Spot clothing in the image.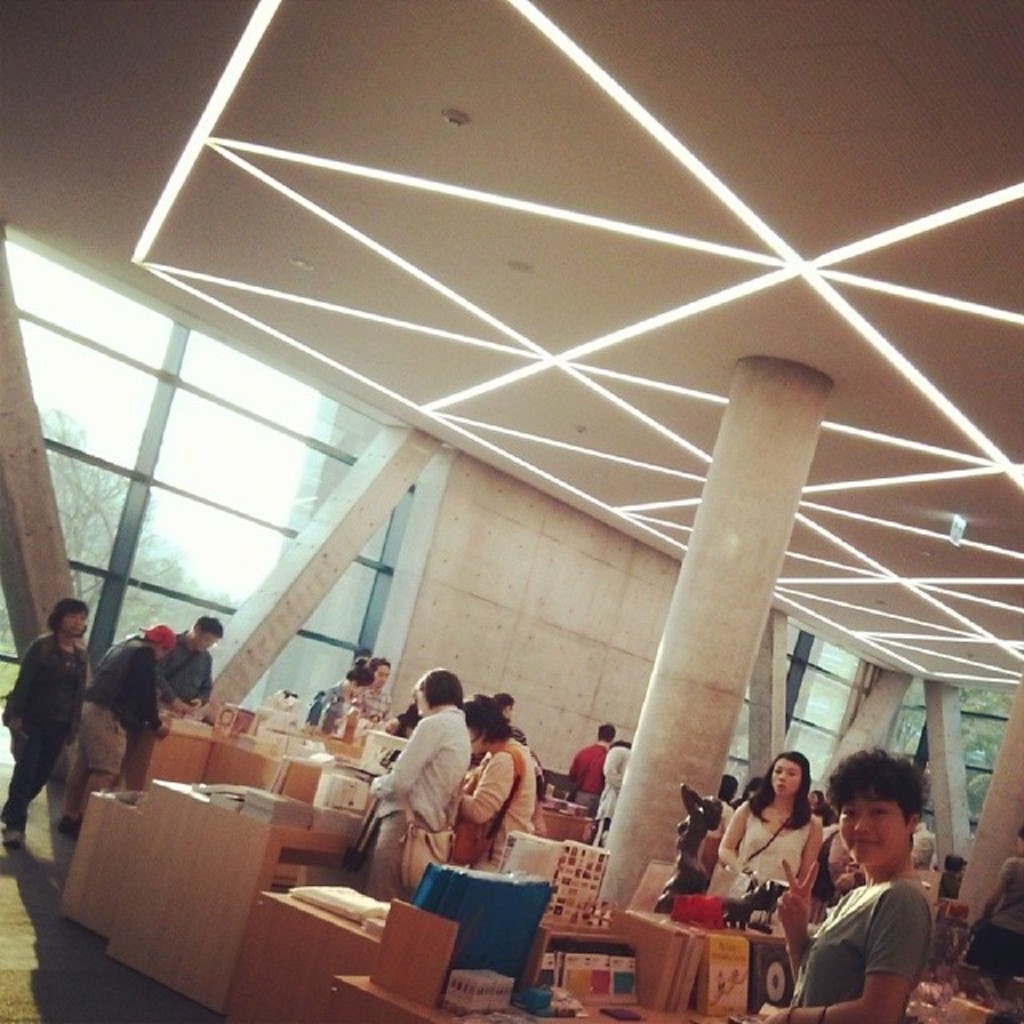
clothing found at detection(808, 842, 976, 1013).
